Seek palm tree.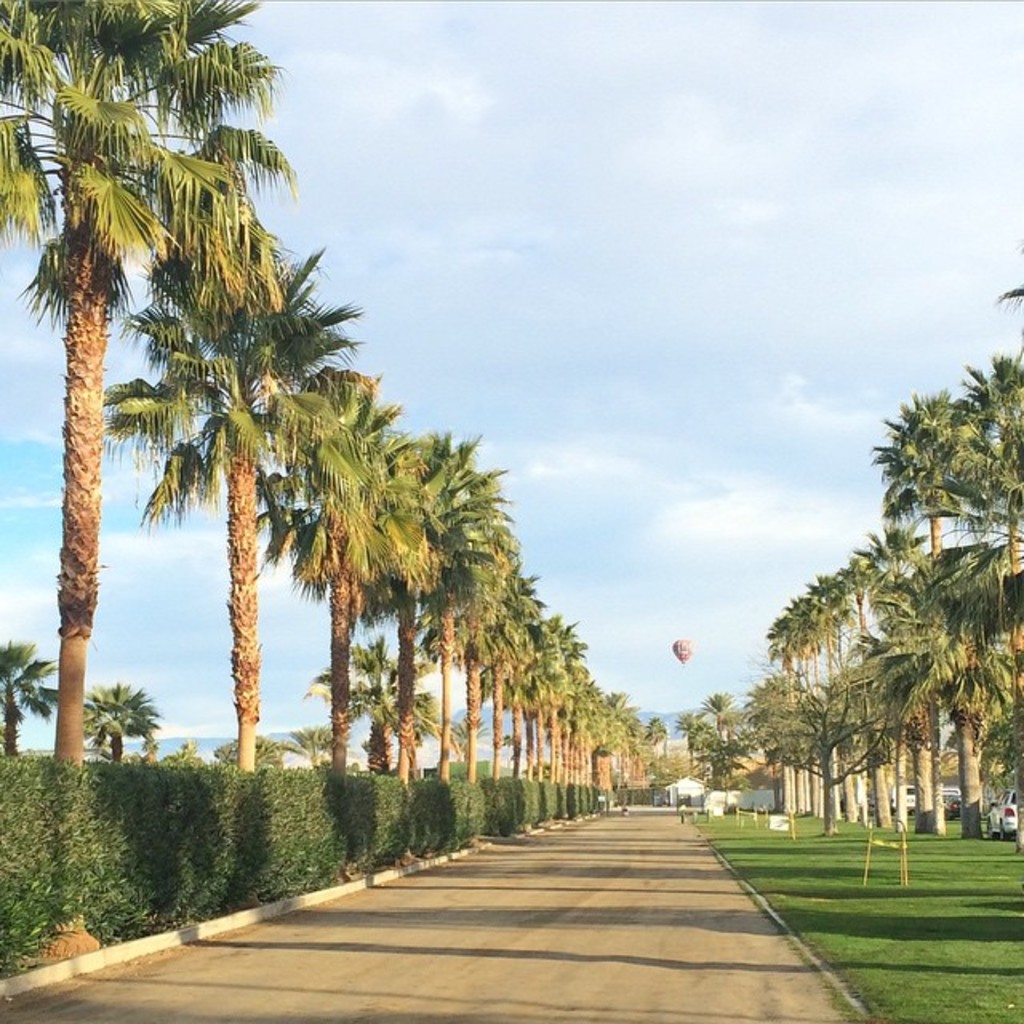
crop(882, 400, 958, 541).
